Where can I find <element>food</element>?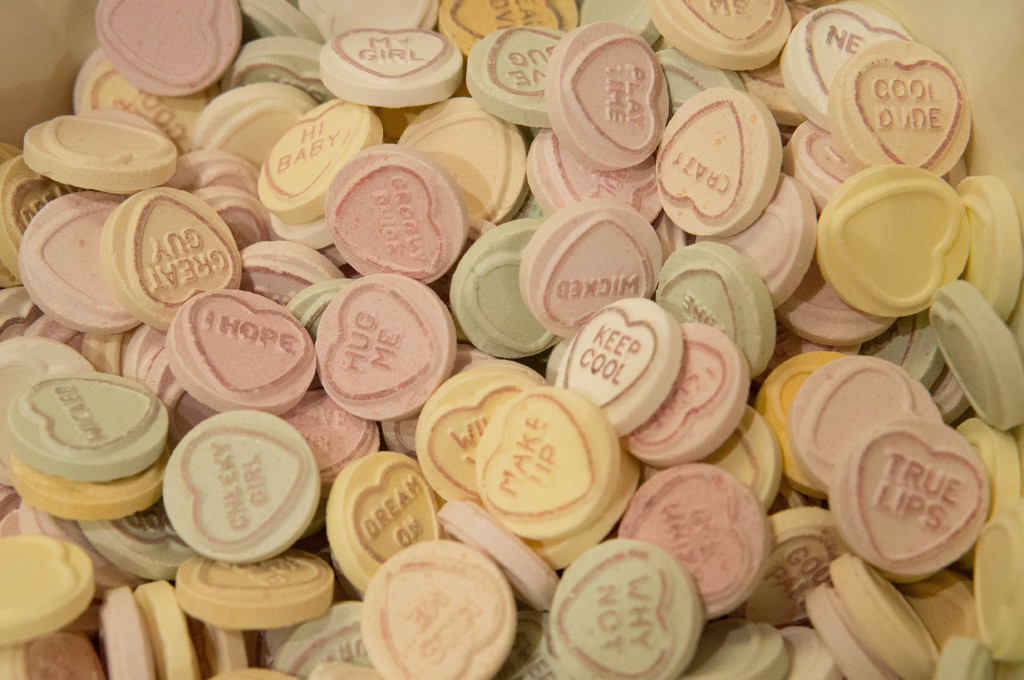
You can find it at x1=559 y1=543 x2=707 y2=671.
